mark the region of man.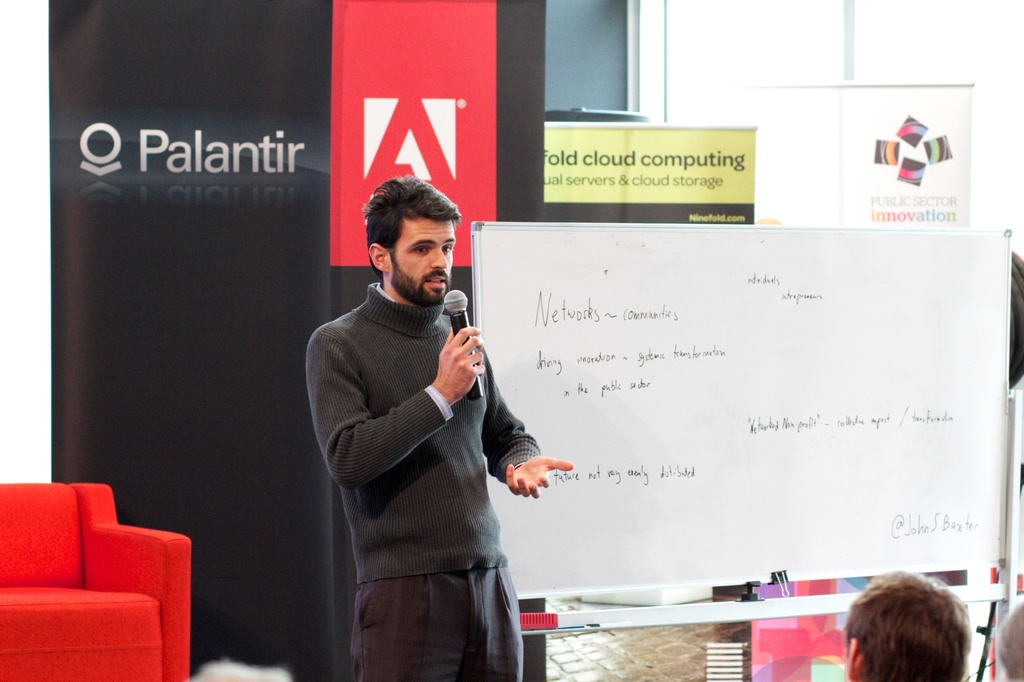
Region: l=846, t=571, r=971, b=681.
